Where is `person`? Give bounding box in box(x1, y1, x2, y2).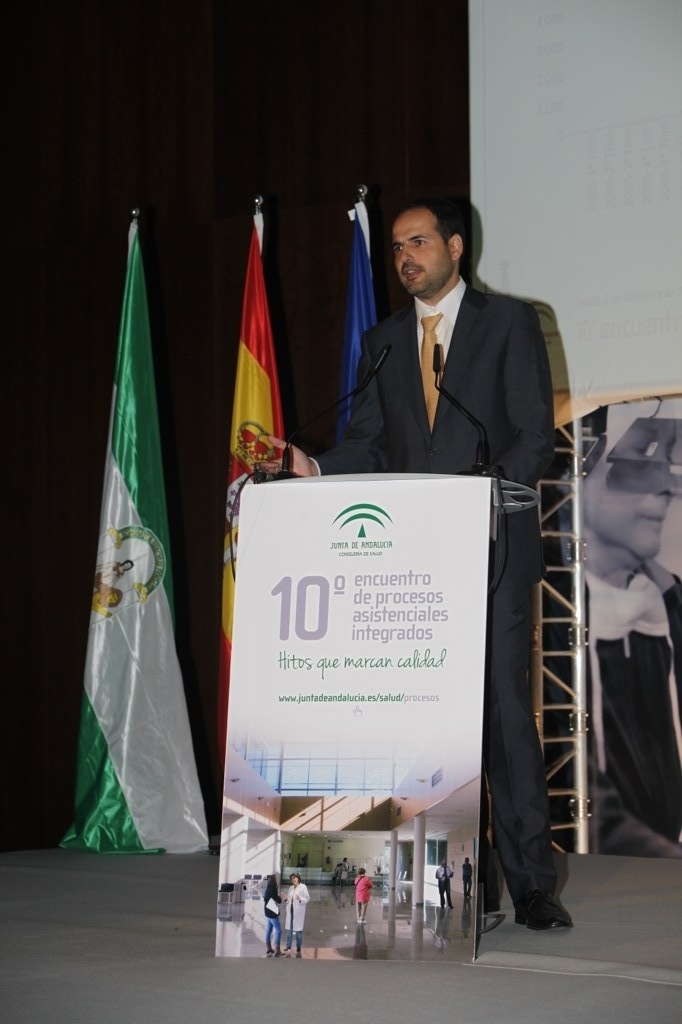
box(462, 858, 476, 902).
